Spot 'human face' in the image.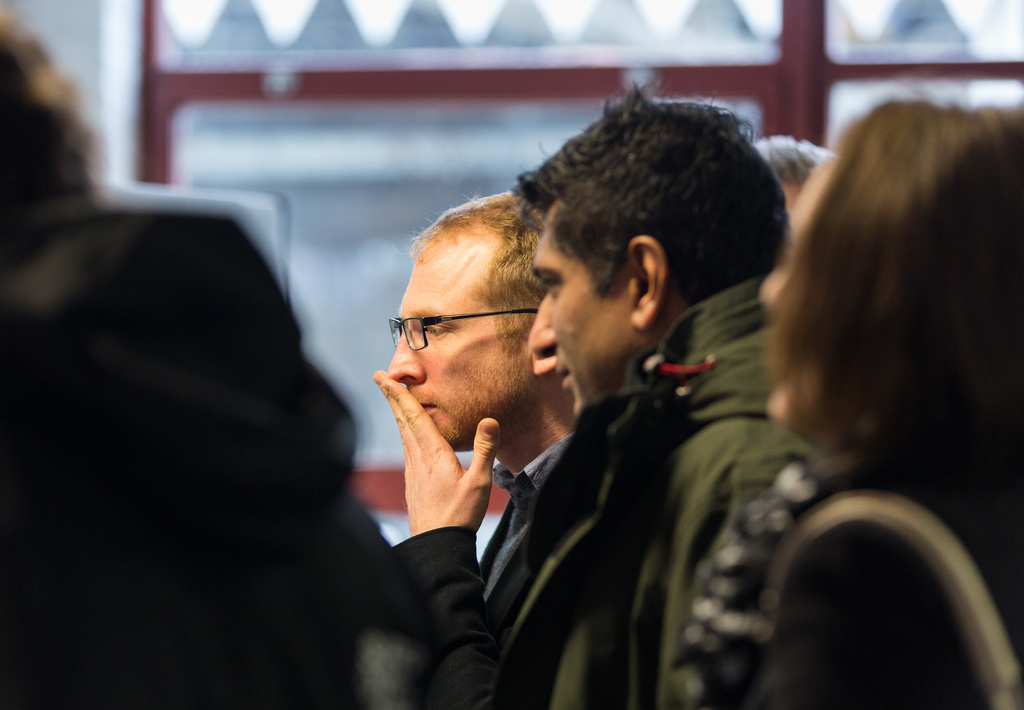
'human face' found at x1=758 y1=242 x2=822 y2=421.
